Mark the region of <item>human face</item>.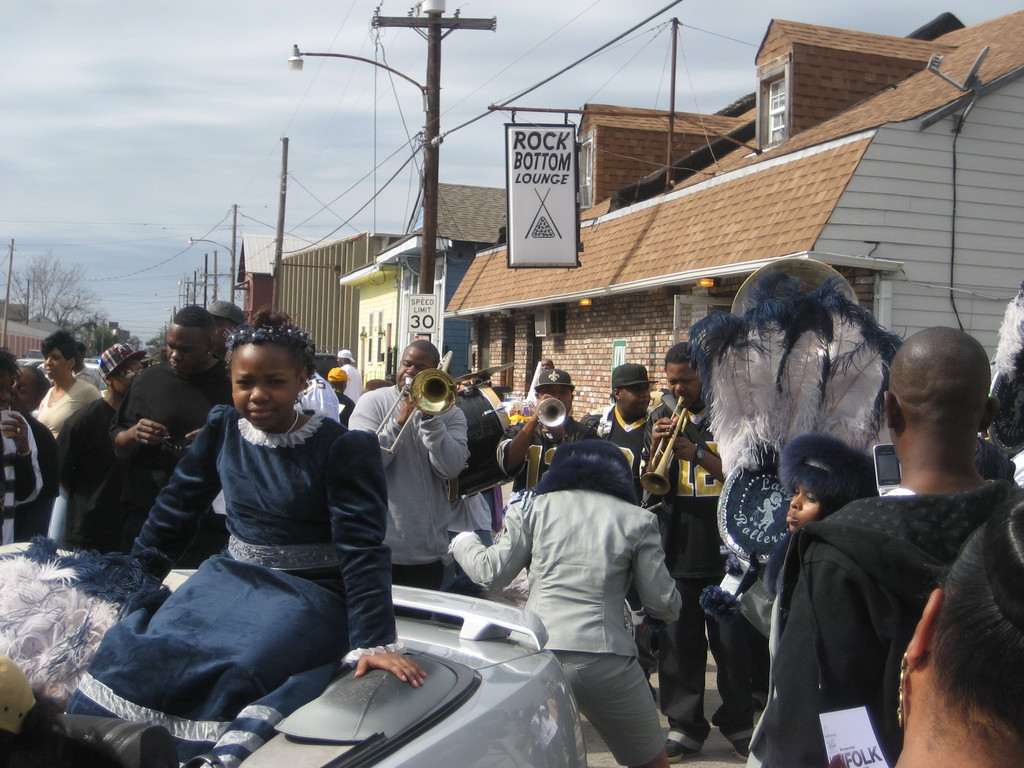
Region: <box>164,316,209,372</box>.
